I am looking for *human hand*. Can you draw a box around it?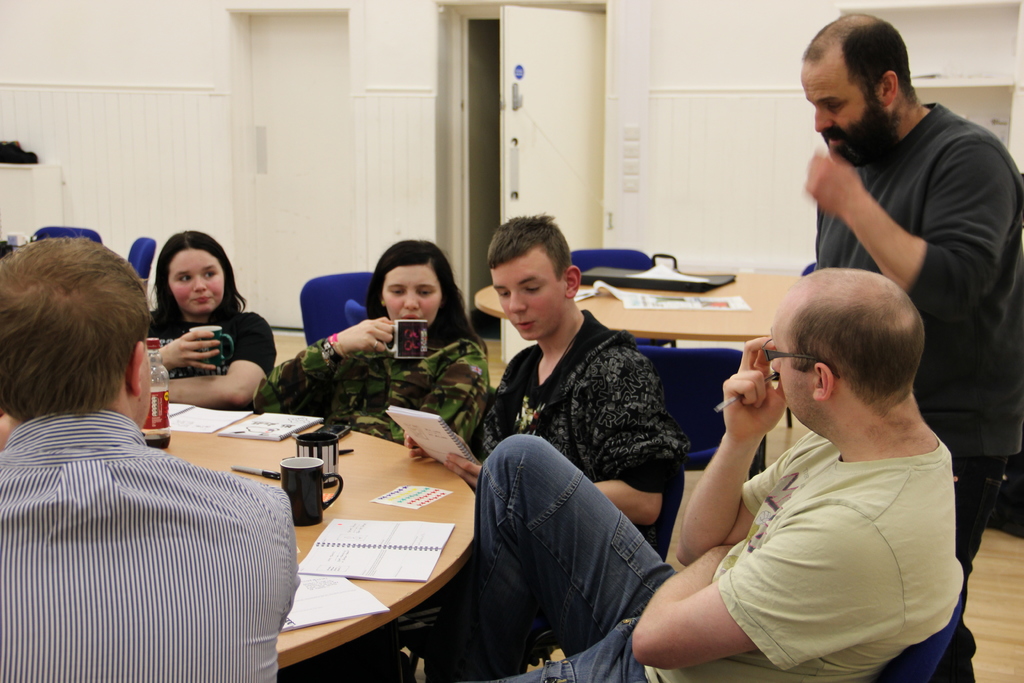
Sure, the bounding box is {"x1": 338, "y1": 317, "x2": 396, "y2": 356}.
